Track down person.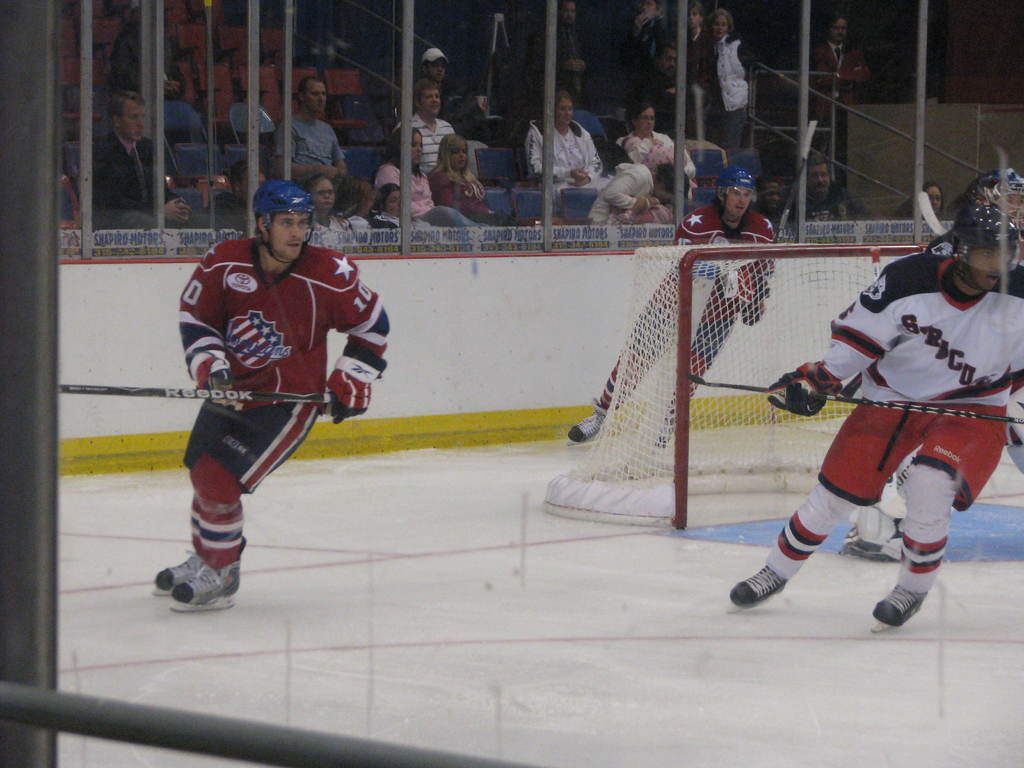
Tracked to (left=268, top=73, right=347, bottom=182).
